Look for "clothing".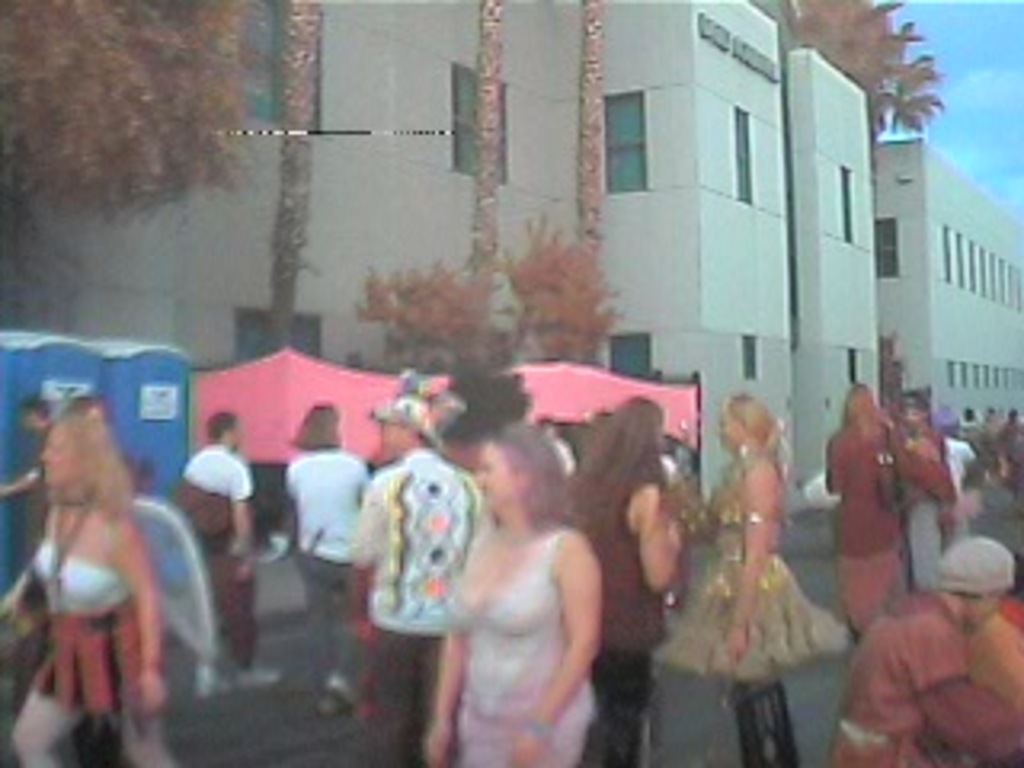
Found: Rect(458, 522, 605, 765).
